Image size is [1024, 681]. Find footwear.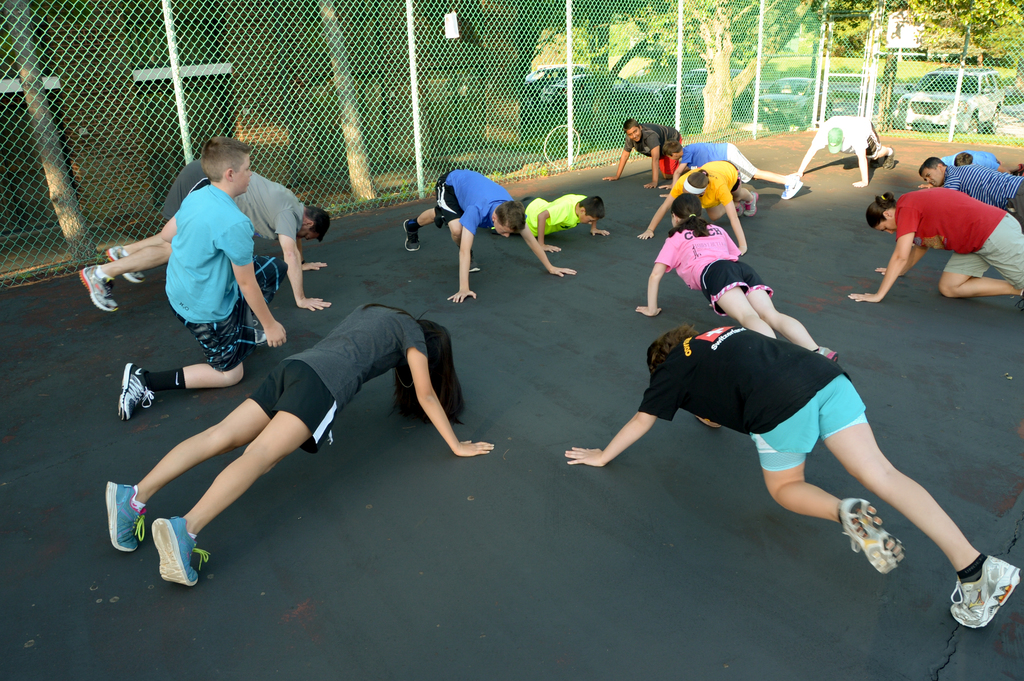
(870,160,881,169).
